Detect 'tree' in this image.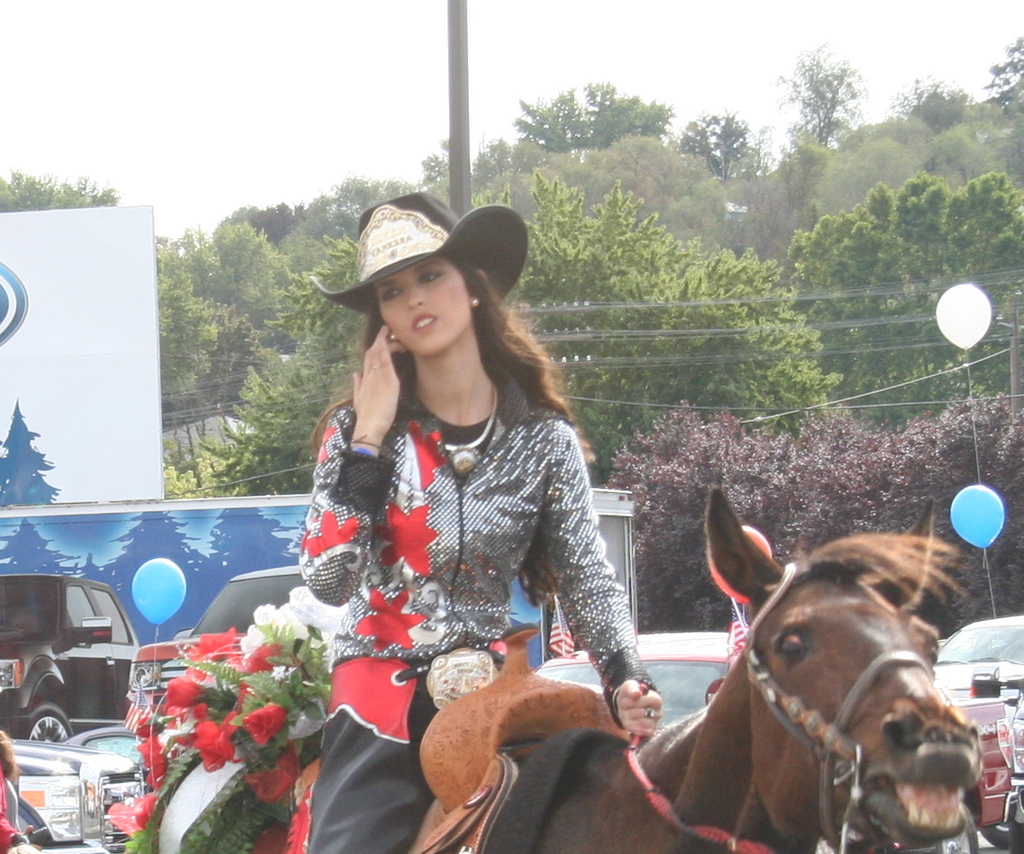
Detection: box(893, 81, 1023, 380).
